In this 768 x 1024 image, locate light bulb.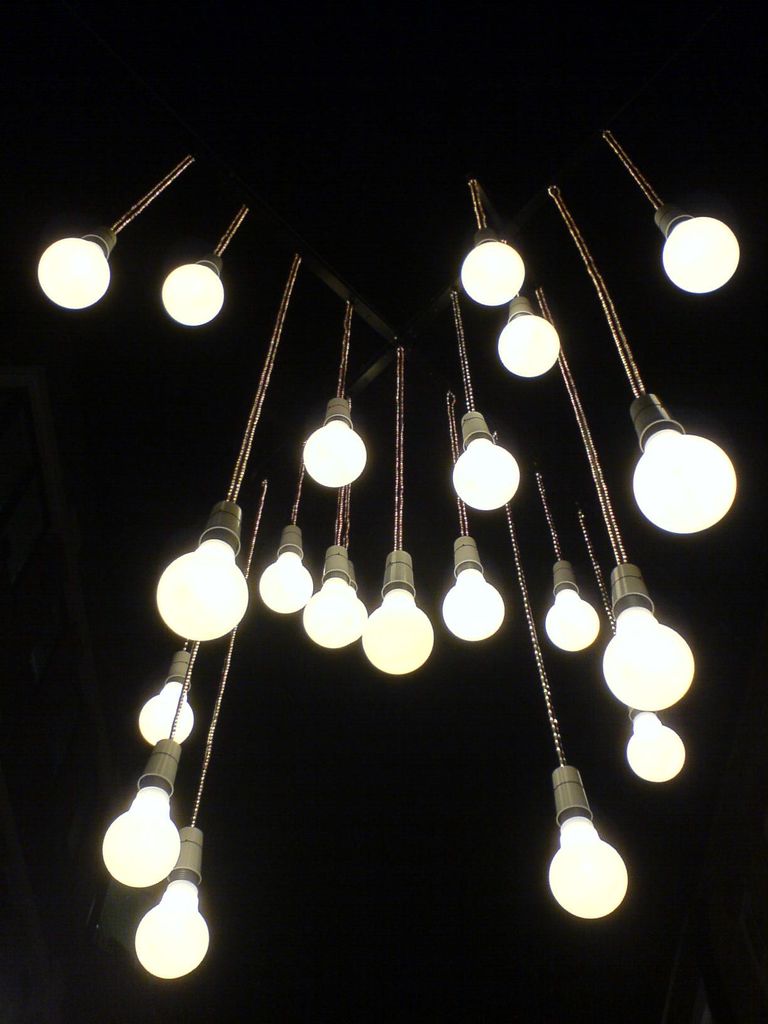
Bounding box: [625, 715, 687, 783].
